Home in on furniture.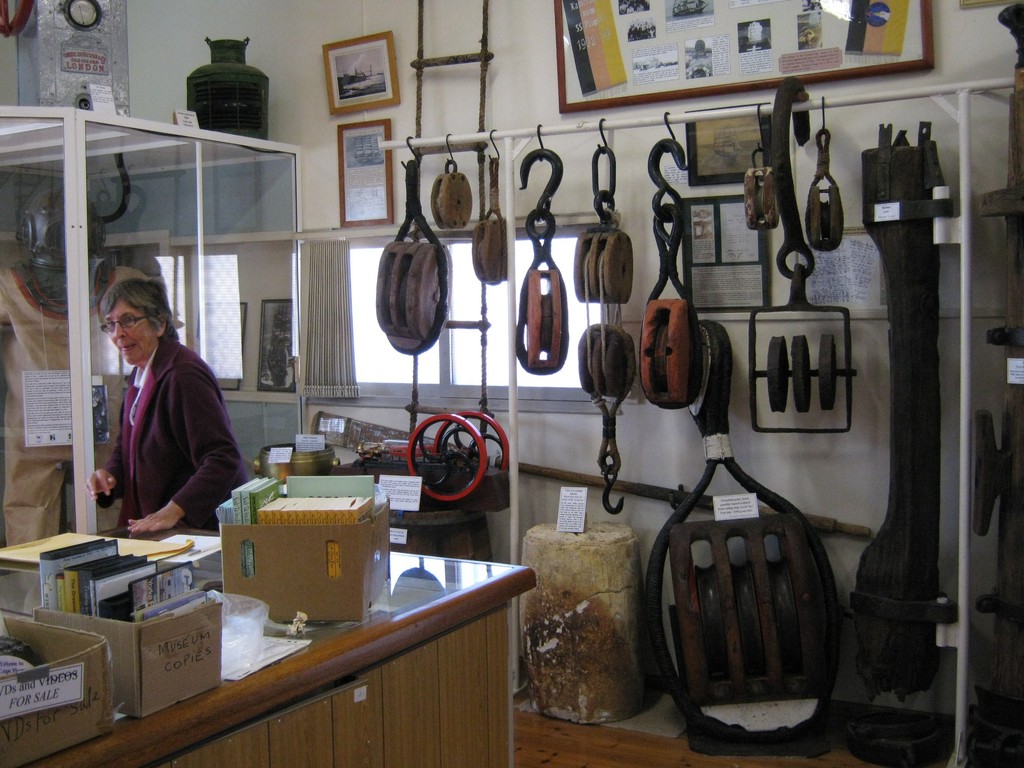
Homed in at box=[48, 537, 540, 767].
